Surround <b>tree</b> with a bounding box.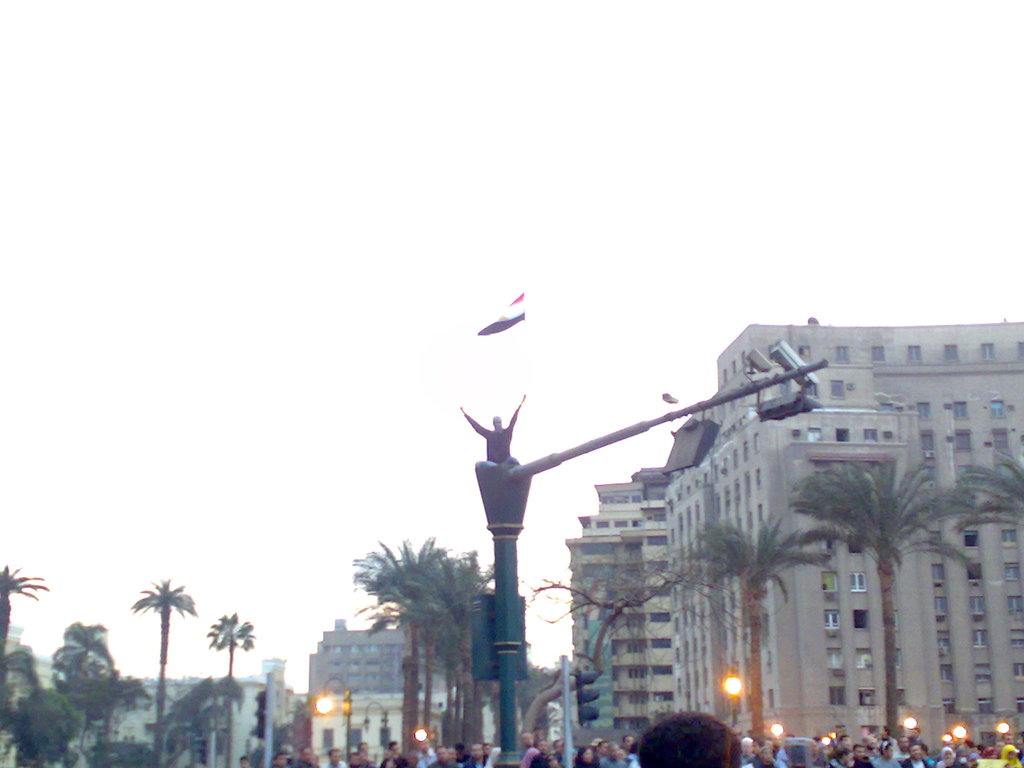
[0,564,50,708].
